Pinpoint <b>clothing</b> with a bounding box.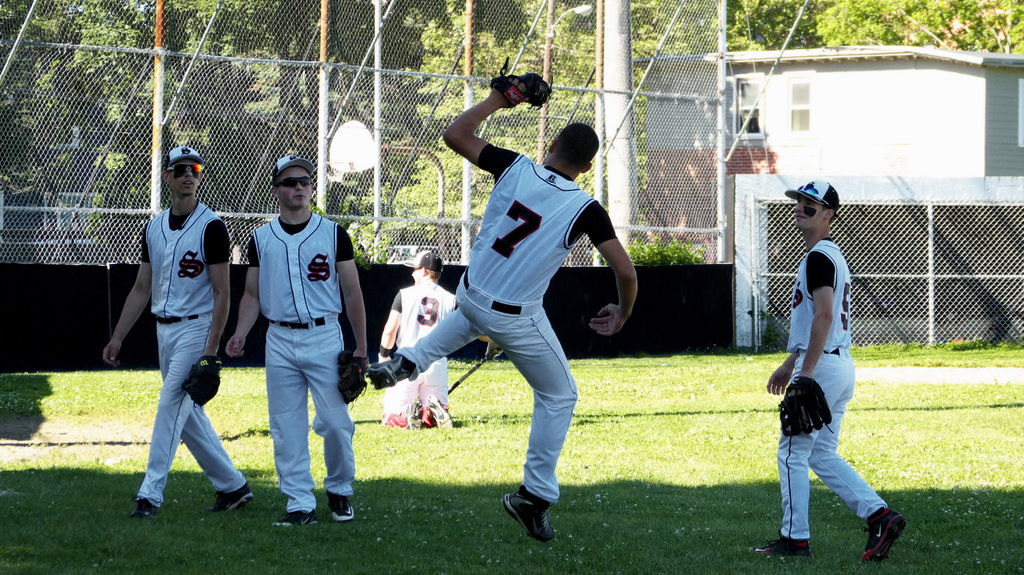
(left=399, top=139, right=618, bottom=494).
